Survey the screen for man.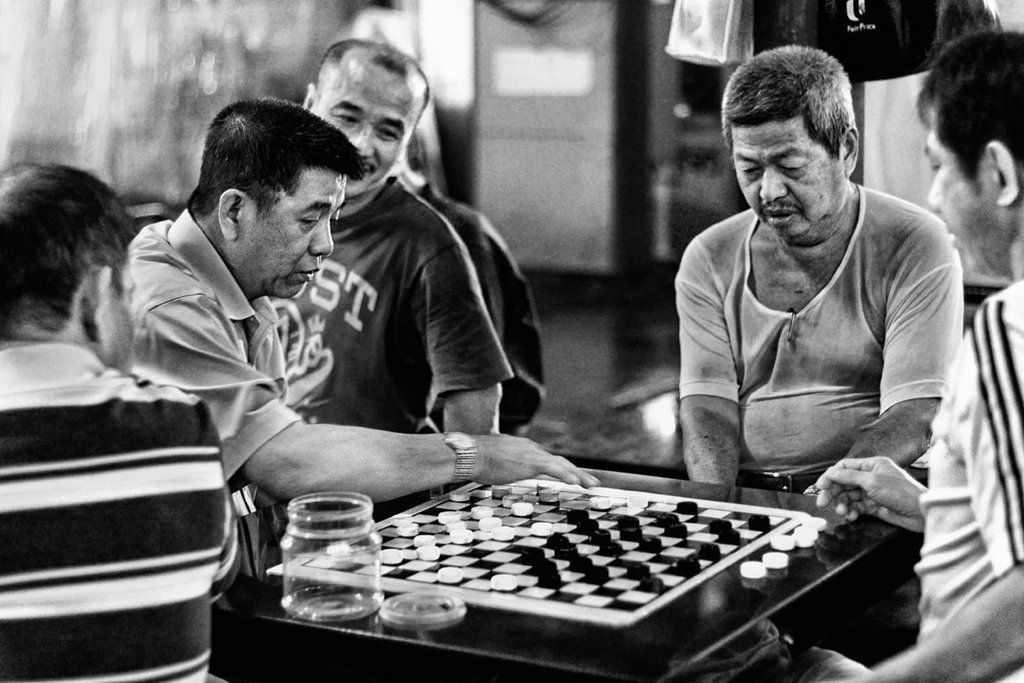
Survey found: [788,26,1023,682].
